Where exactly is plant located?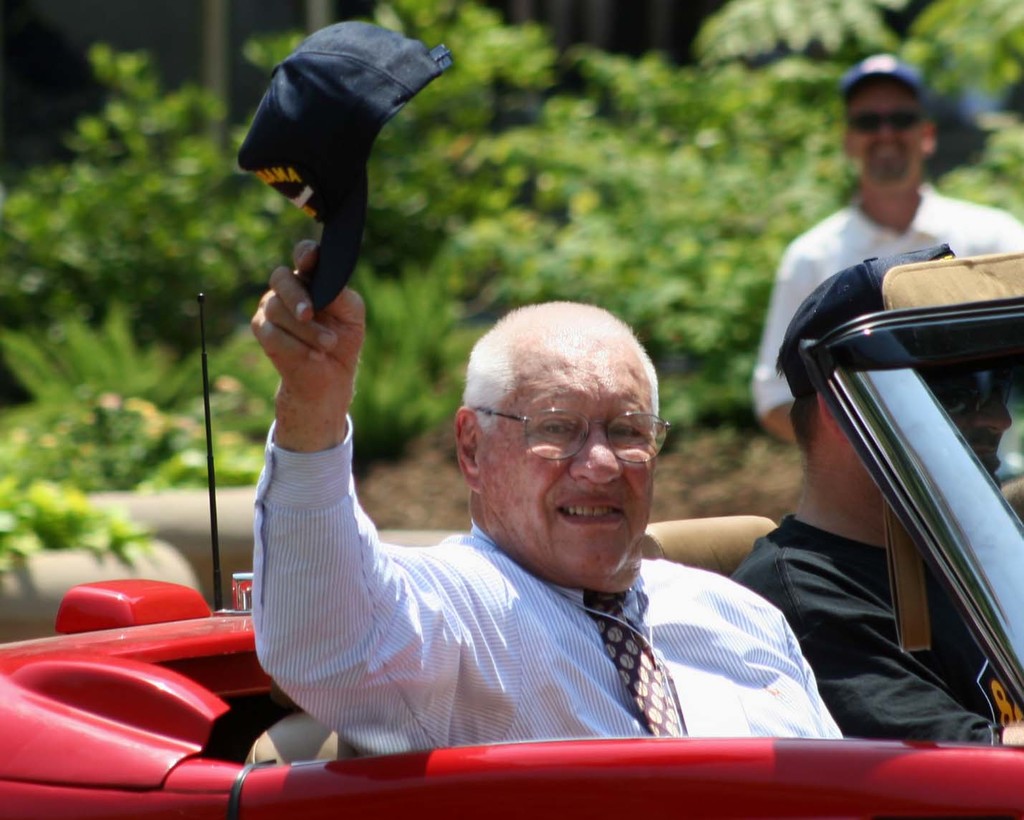
Its bounding box is left=350, top=257, right=448, bottom=469.
